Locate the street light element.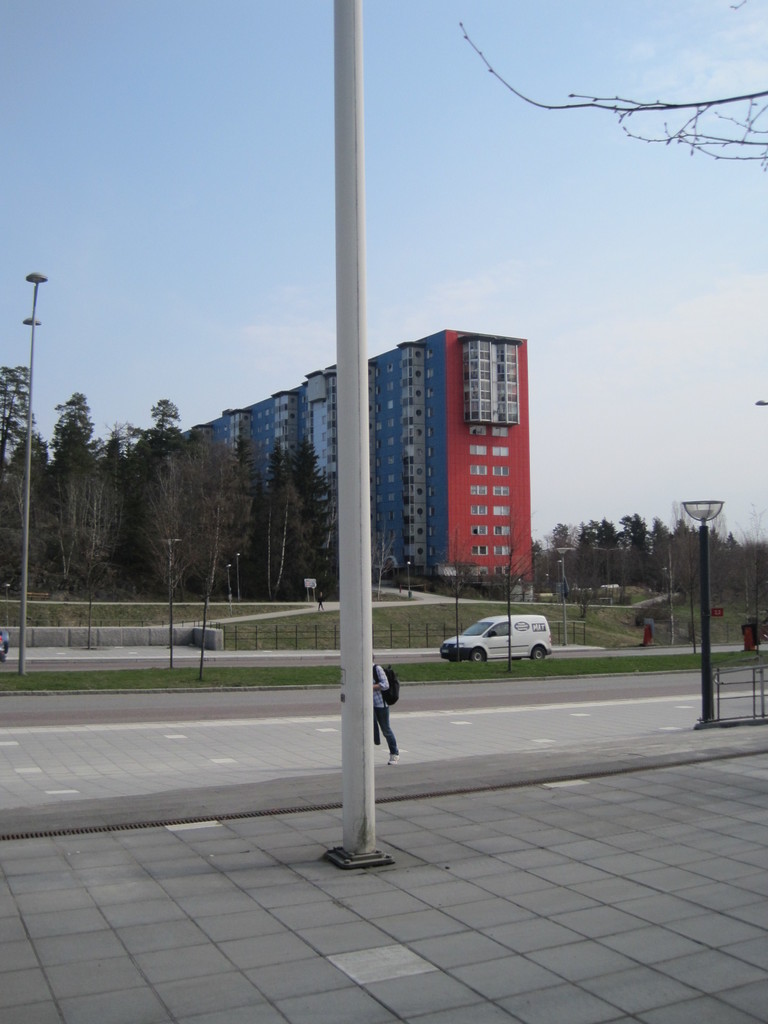
Element bbox: l=555, t=541, r=572, b=598.
